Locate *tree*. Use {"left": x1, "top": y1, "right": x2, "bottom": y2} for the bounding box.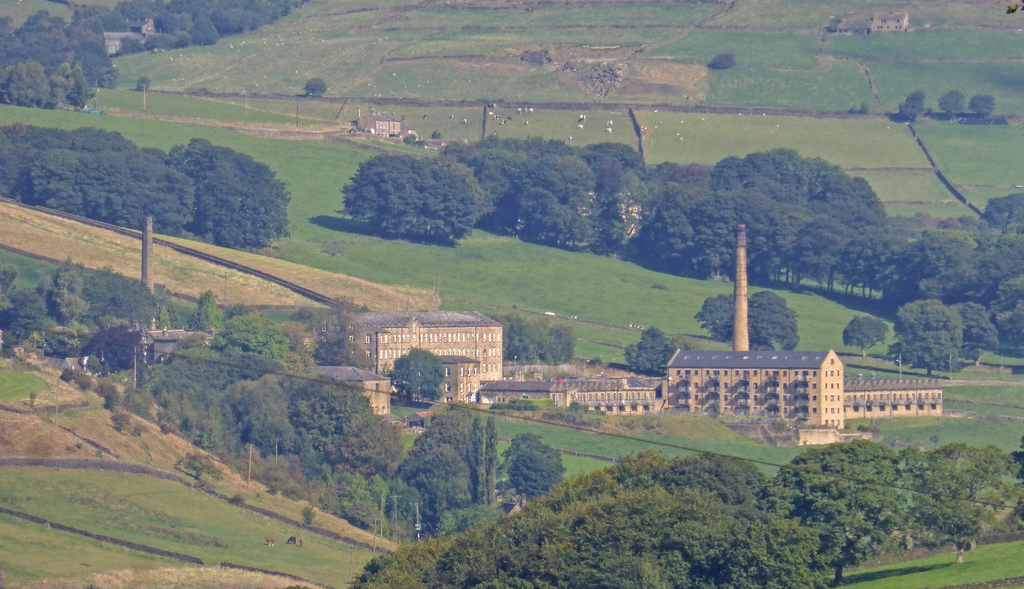
{"left": 474, "top": 152, "right": 514, "bottom": 227}.
